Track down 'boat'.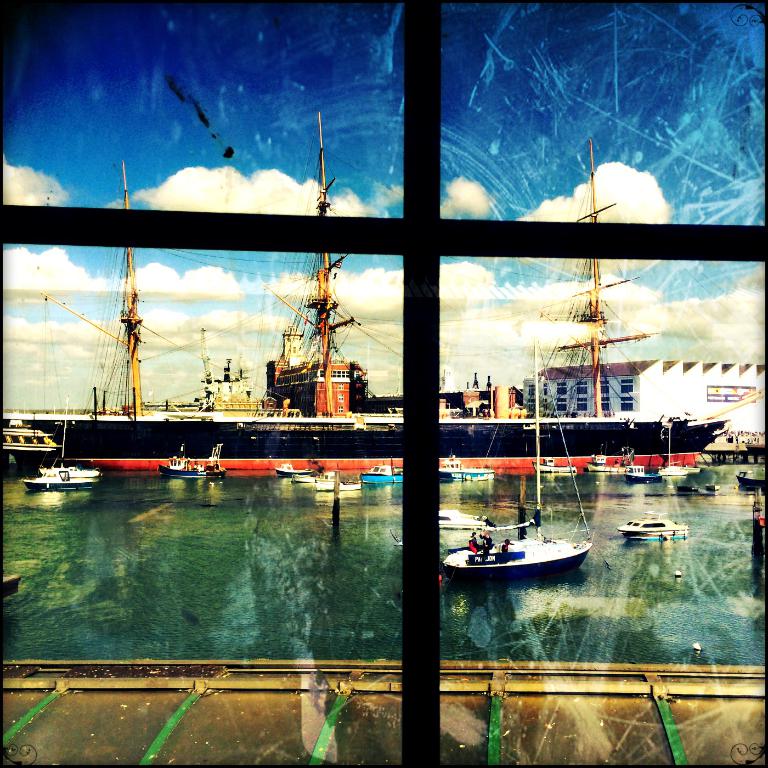
Tracked to bbox(154, 436, 253, 478).
